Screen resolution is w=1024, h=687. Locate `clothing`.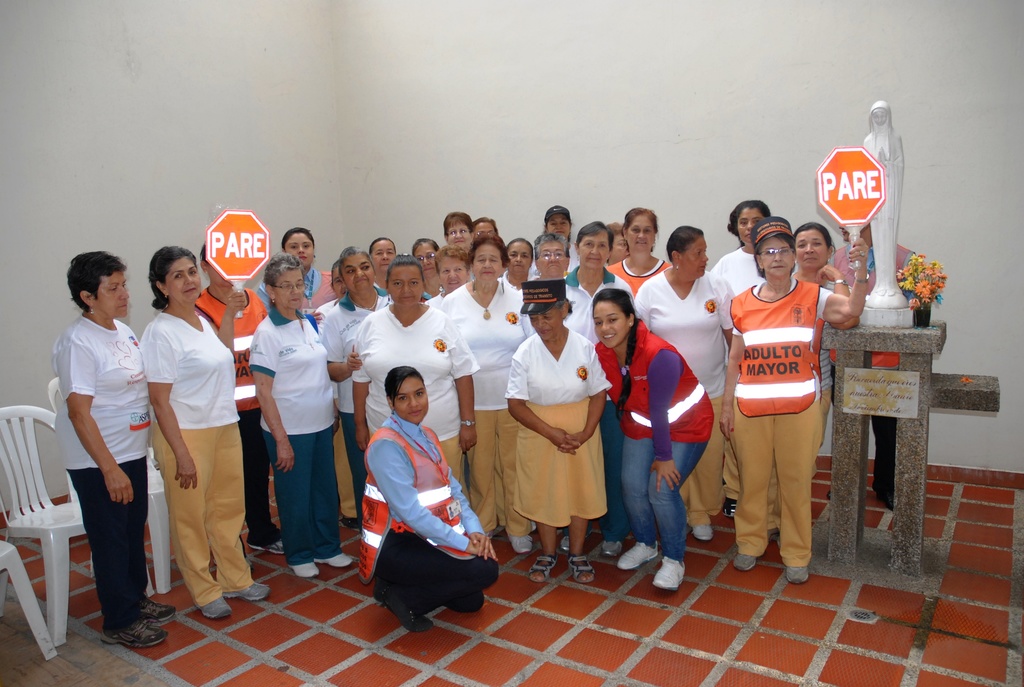
select_region(829, 240, 917, 498).
